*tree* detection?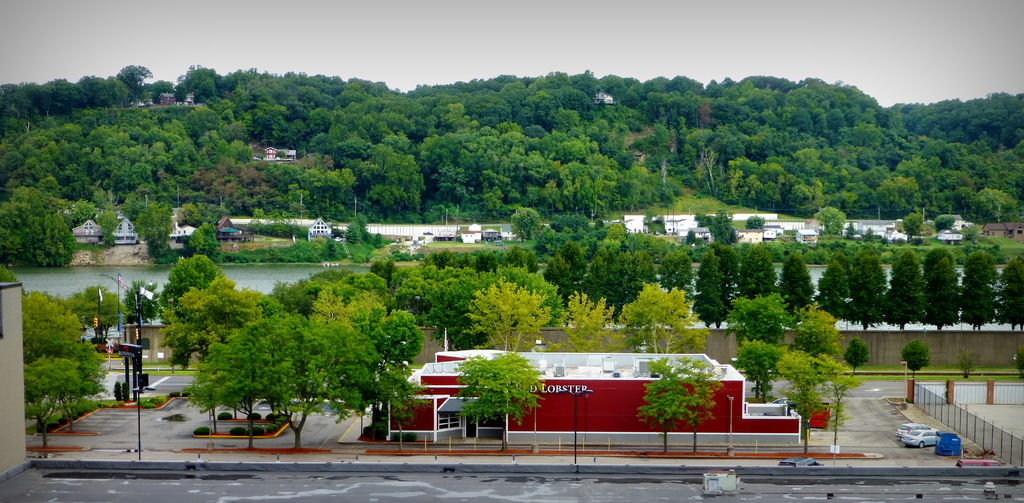
box=[375, 95, 426, 134]
